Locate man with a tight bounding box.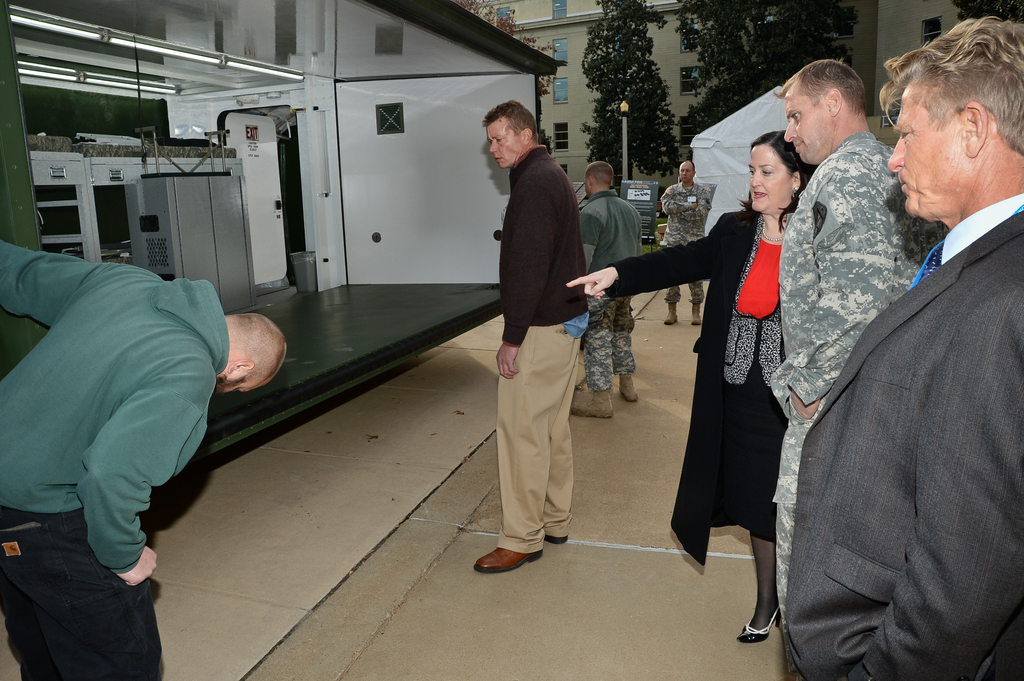
<box>569,161,643,420</box>.
